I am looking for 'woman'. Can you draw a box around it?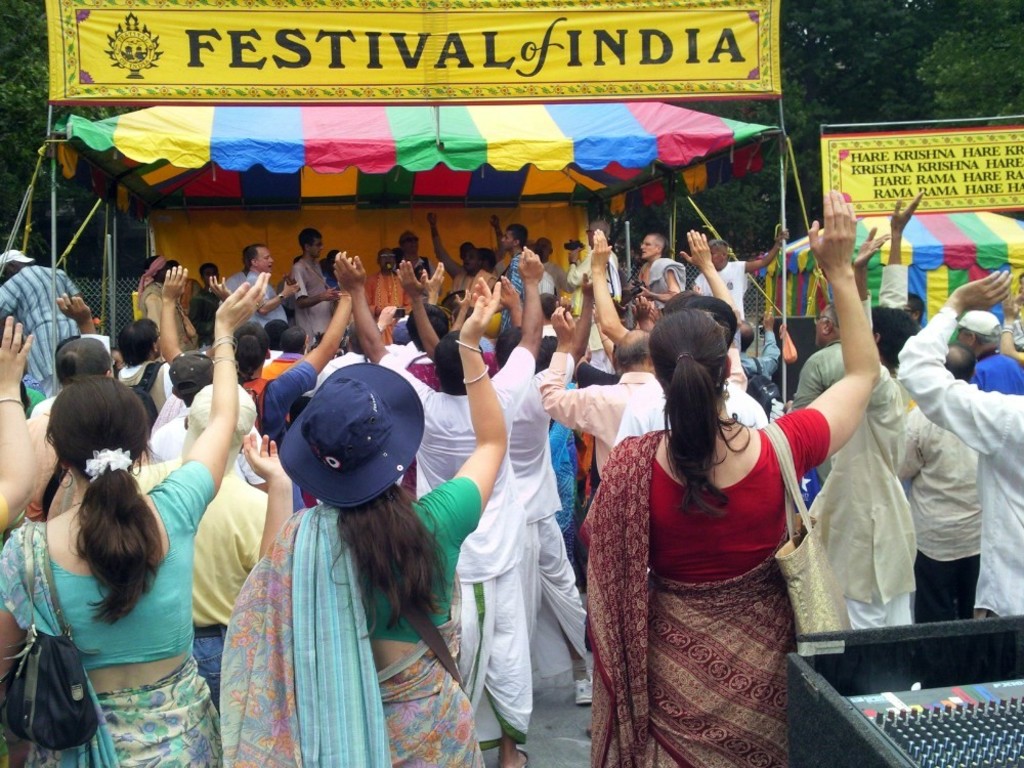
Sure, the bounding box is (left=594, top=284, right=836, bottom=767).
